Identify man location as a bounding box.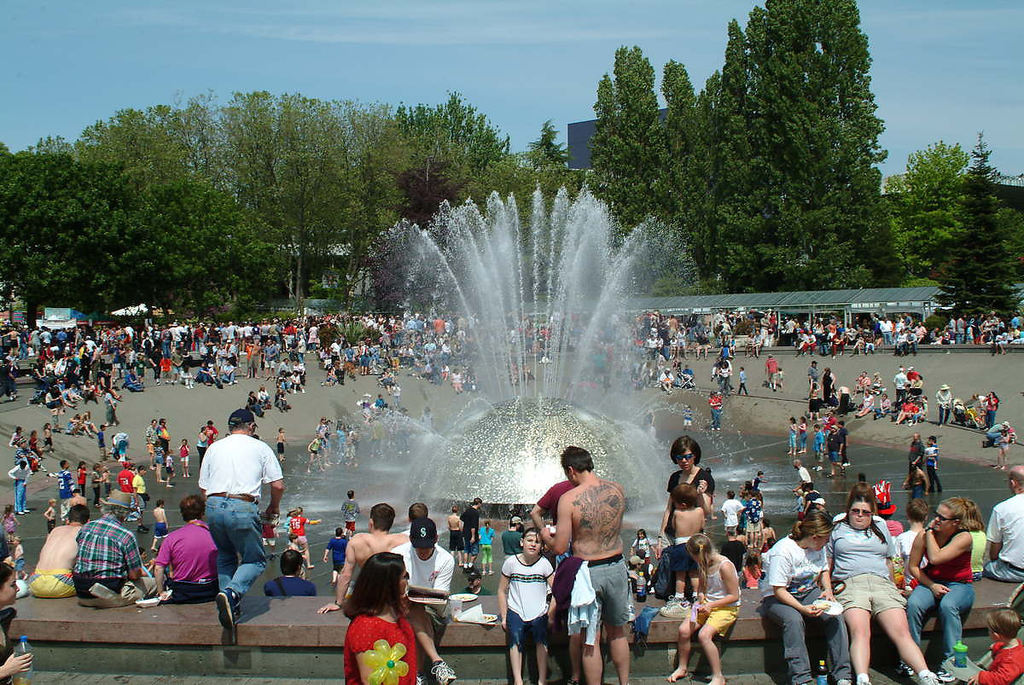
(x1=318, y1=501, x2=410, y2=618).
